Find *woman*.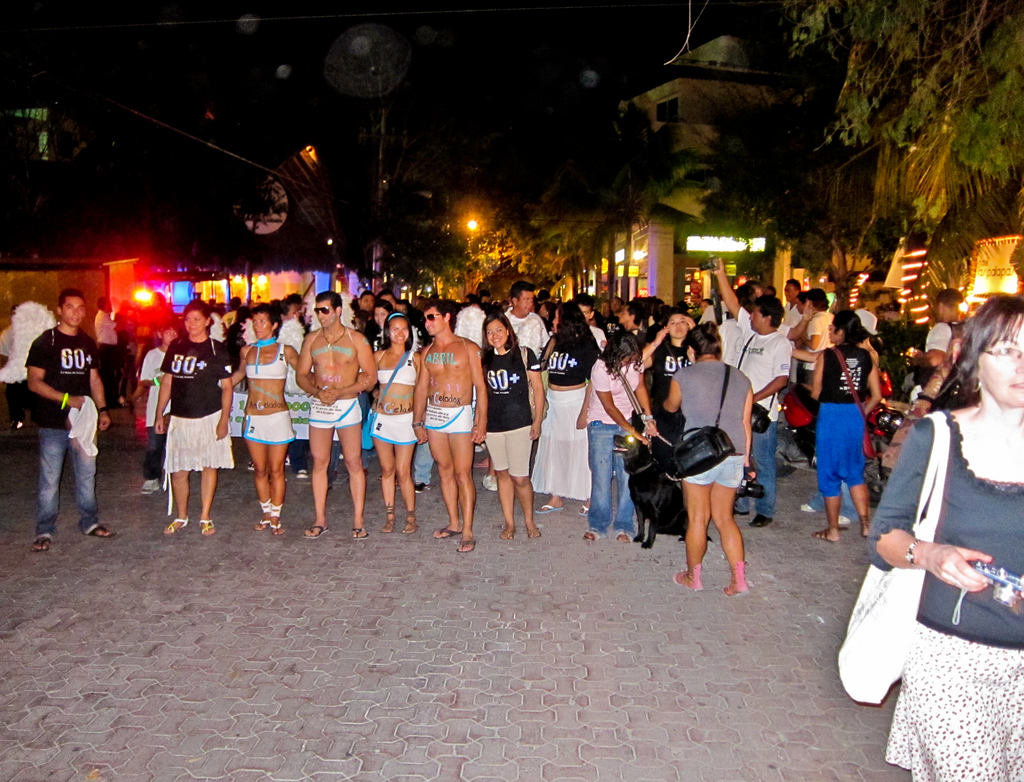
box(468, 317, 549, 541).
